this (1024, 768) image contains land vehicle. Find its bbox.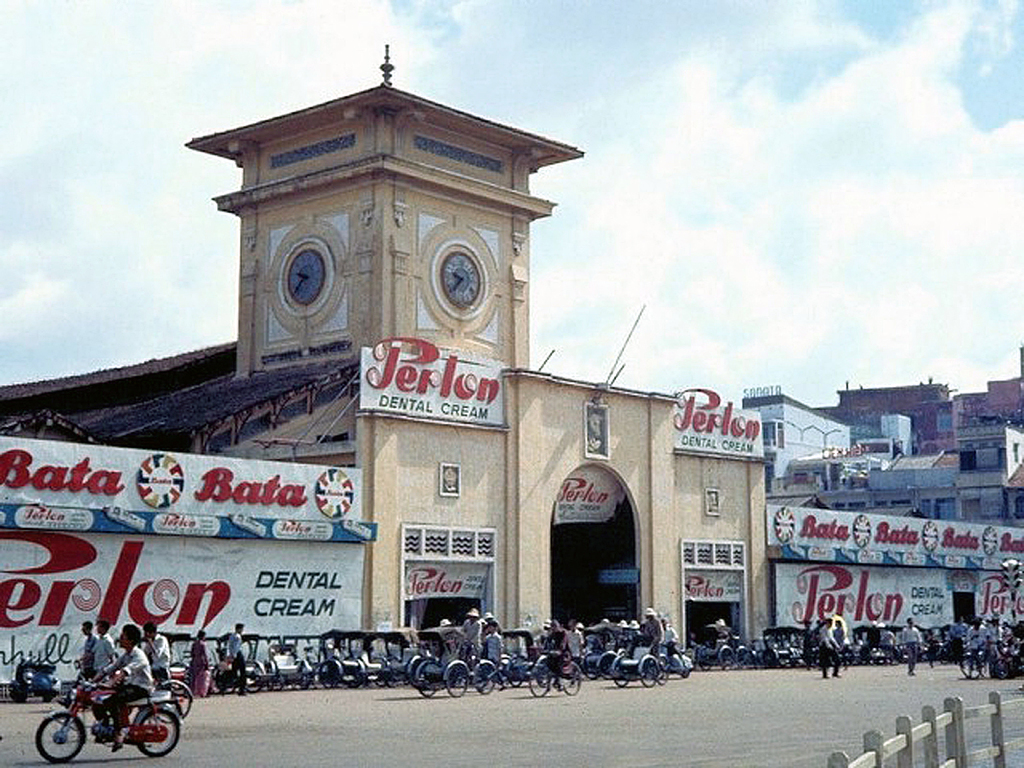
<region>390, 626, 415, 686</region>.
